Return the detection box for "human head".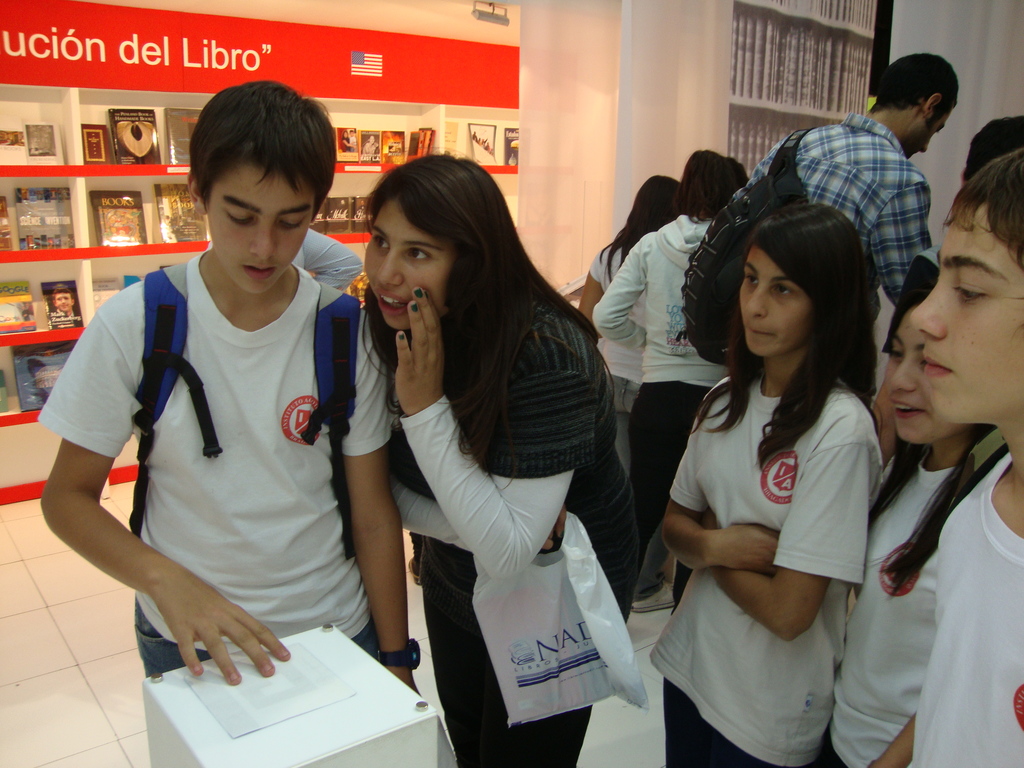
crop(961, 115, 1023, 189).
